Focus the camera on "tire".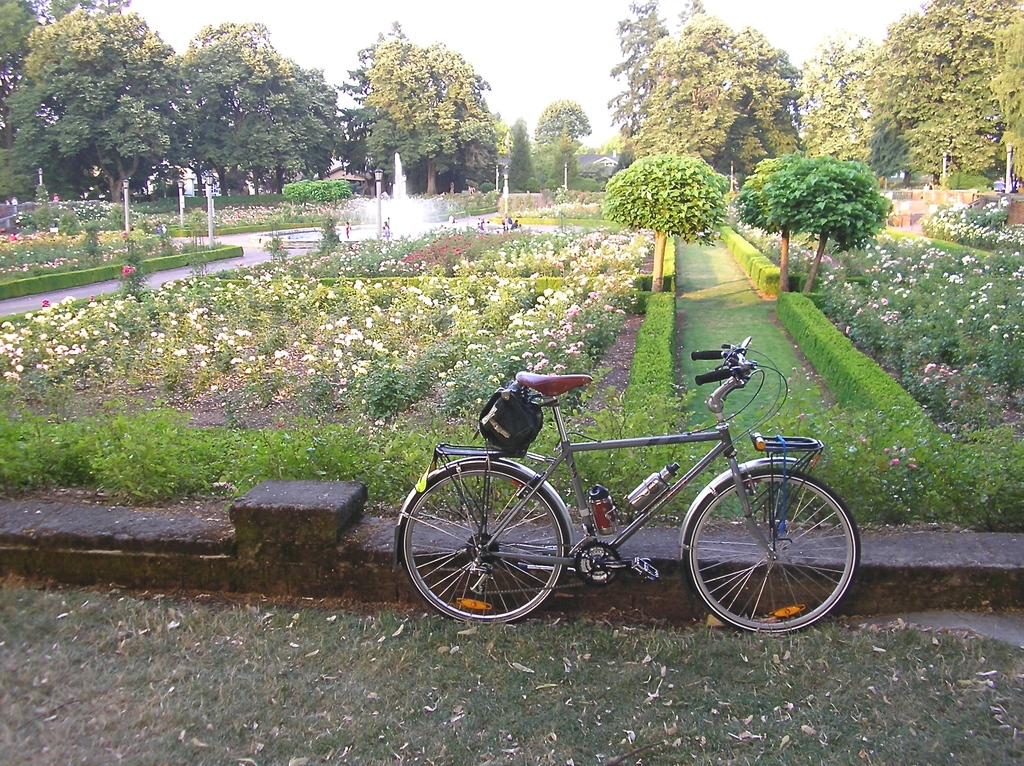
Focus region: [x1=398, y1=452, x2=575, y2=624].
